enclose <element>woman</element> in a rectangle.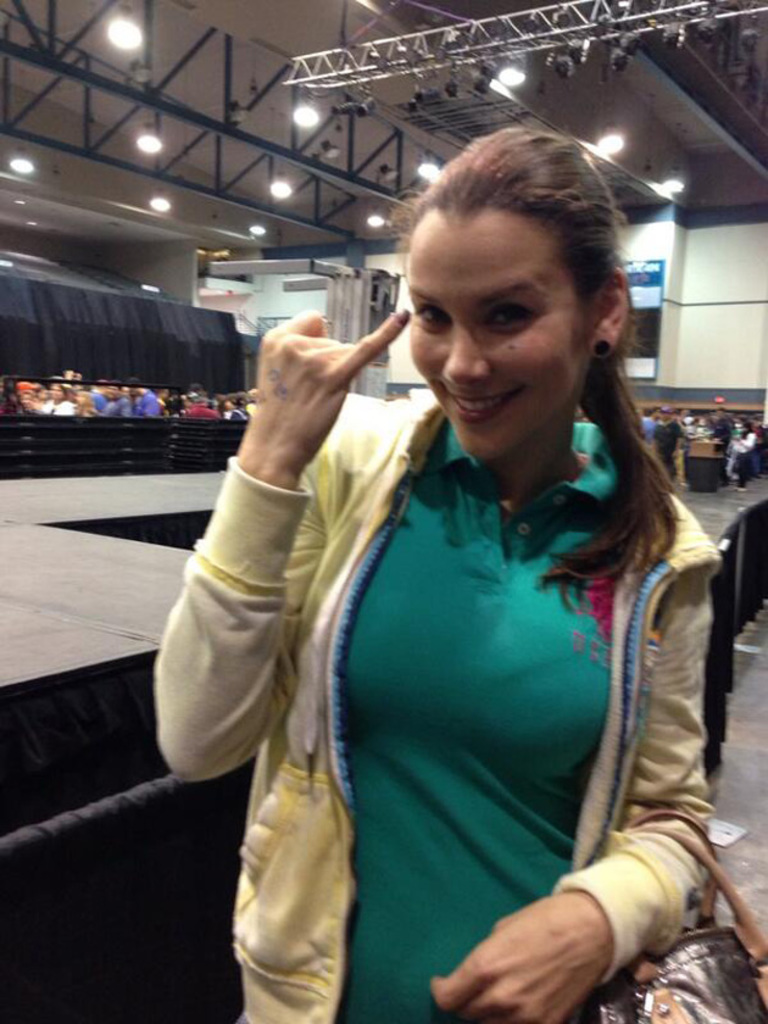
[left=44, top=378, right=73, bottom=412].
